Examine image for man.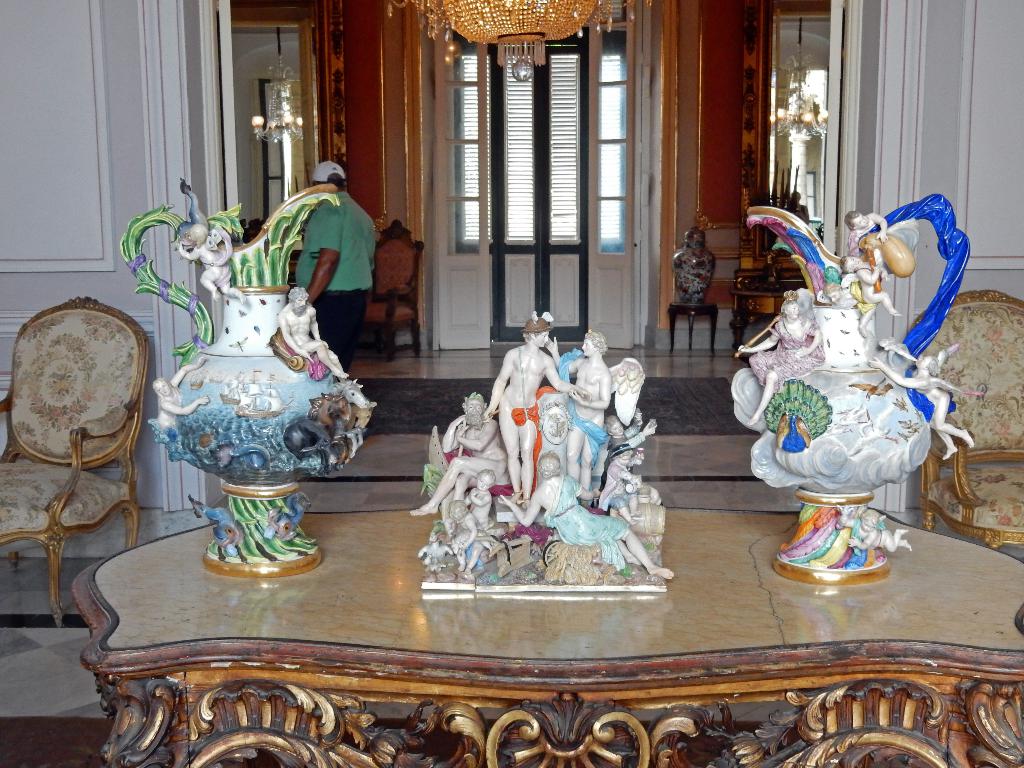
Examination result: crop(480, 320, 593, 512).
